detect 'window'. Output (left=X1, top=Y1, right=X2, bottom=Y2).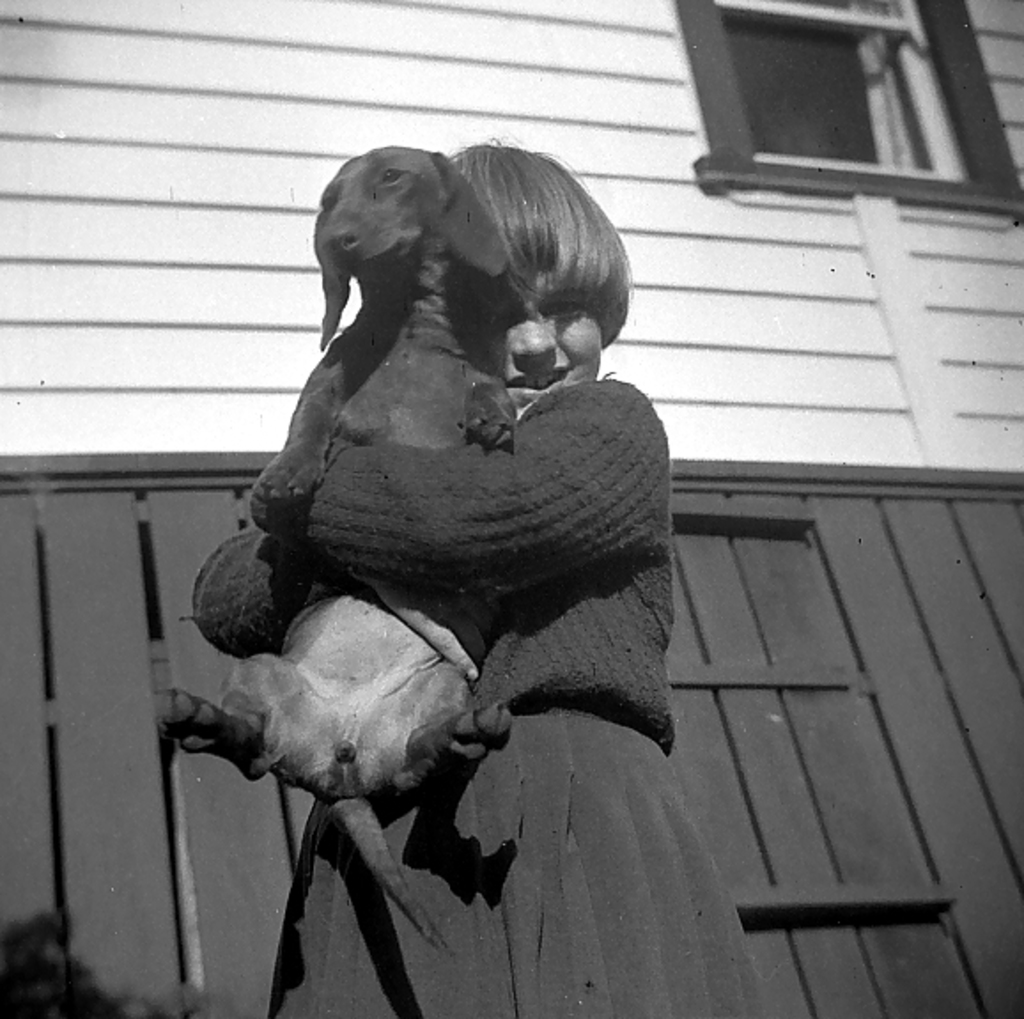
(left=673, top=5, right=987, bottom=190).
